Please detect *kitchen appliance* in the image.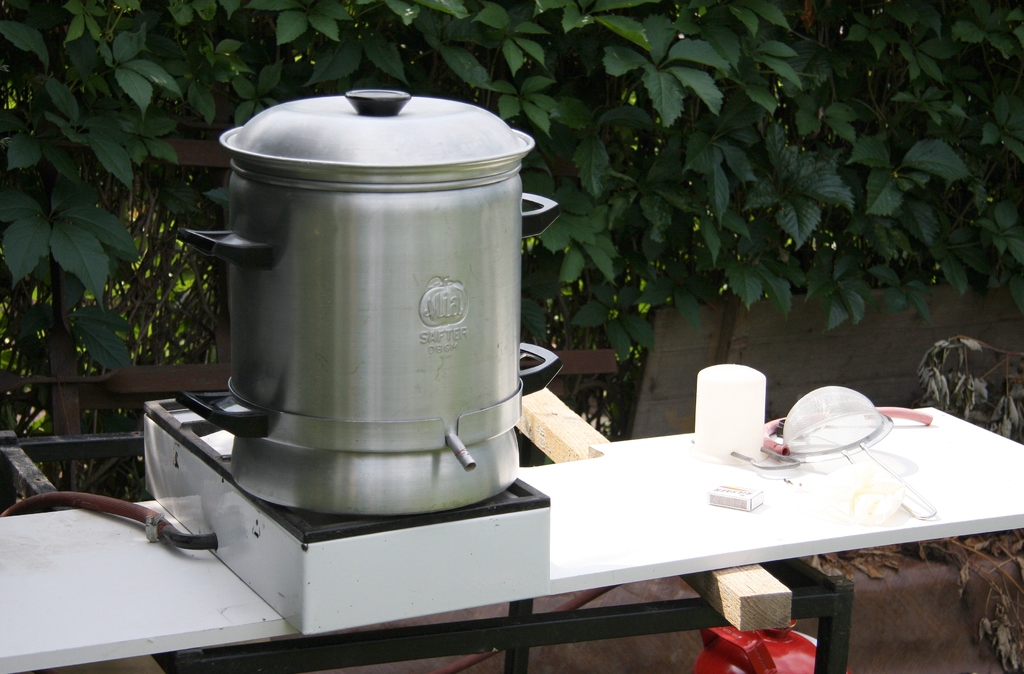
region(178, 89, 563, 518).
